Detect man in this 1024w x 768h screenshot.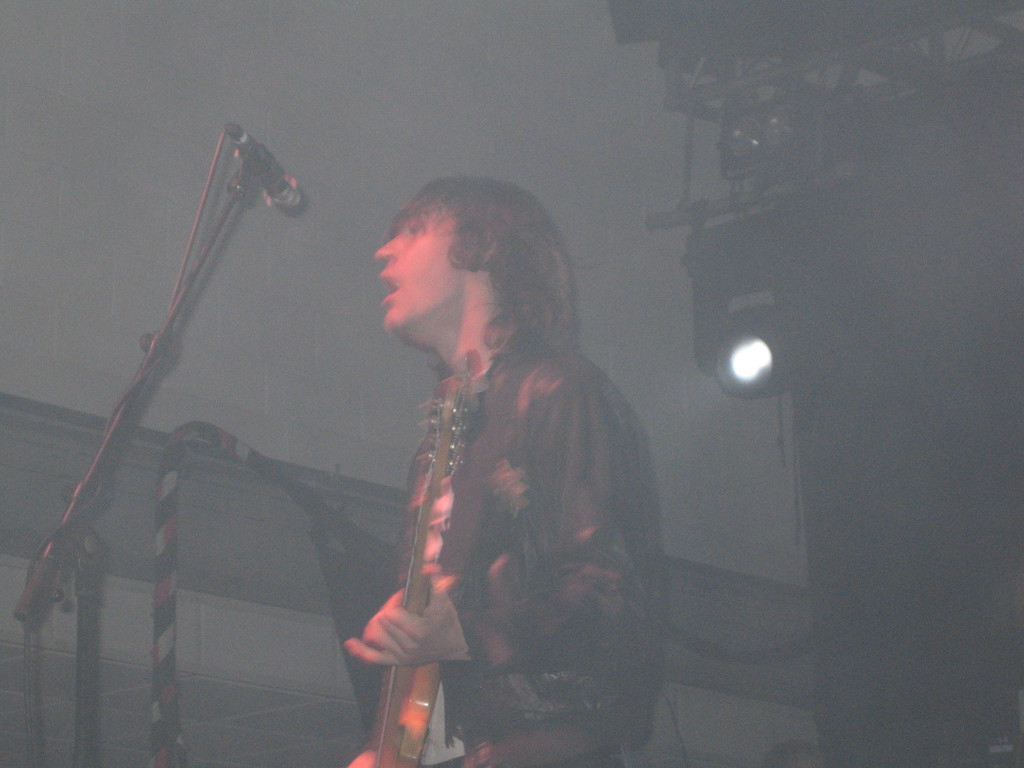
Detection: select_region(349, 179, 669, 767).
